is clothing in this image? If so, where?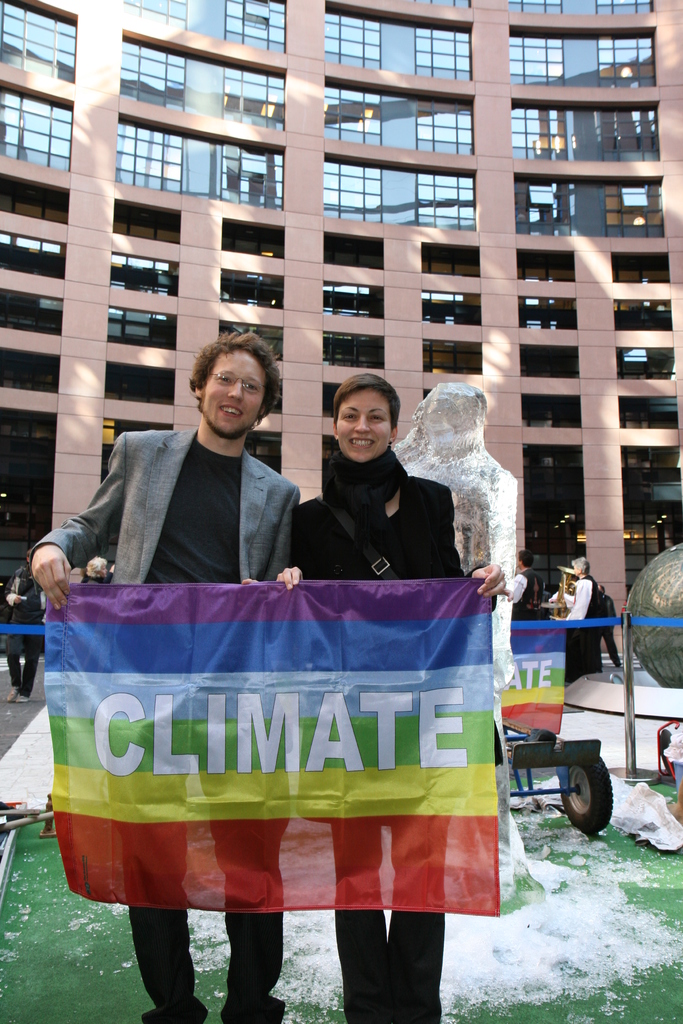
Yes, at [26, 429, 301, 1023].
